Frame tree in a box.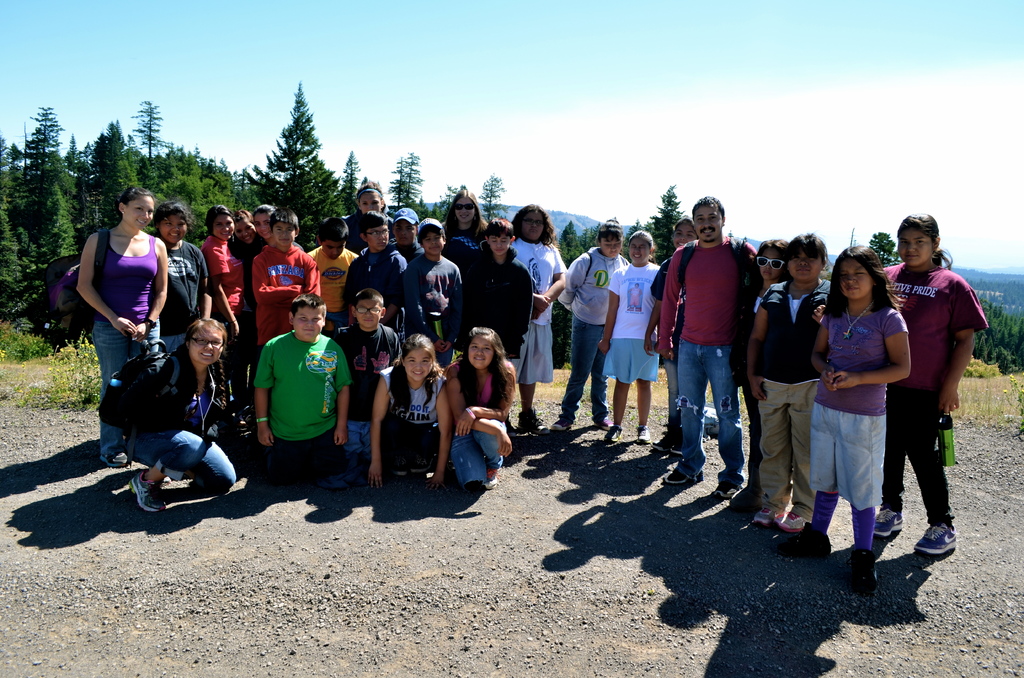
pyautogui.locateOnScreen(387, 153, 431, 224).
